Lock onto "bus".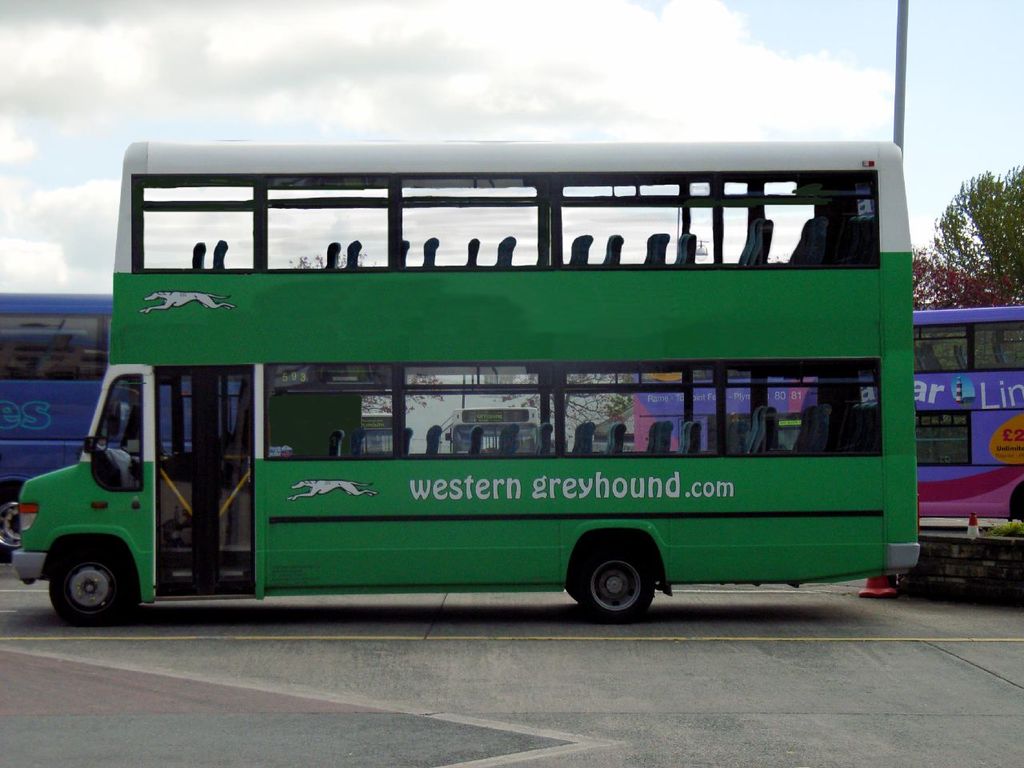
Locked: (438, 408, 538, 454).
